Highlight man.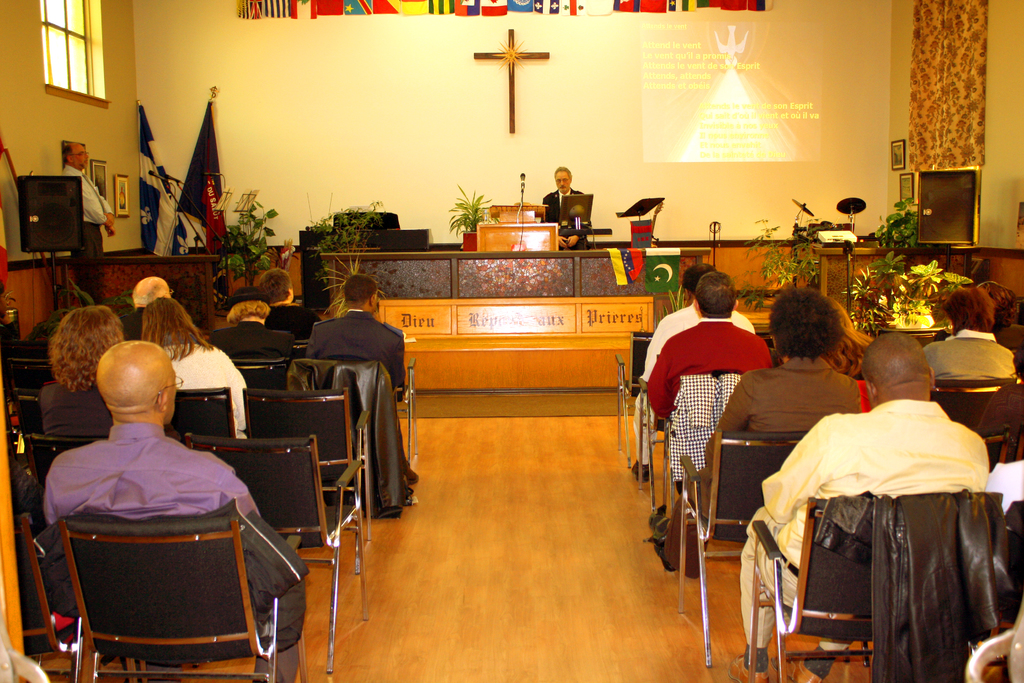
Highlighted region: detection(625, 266, 747, 486).
